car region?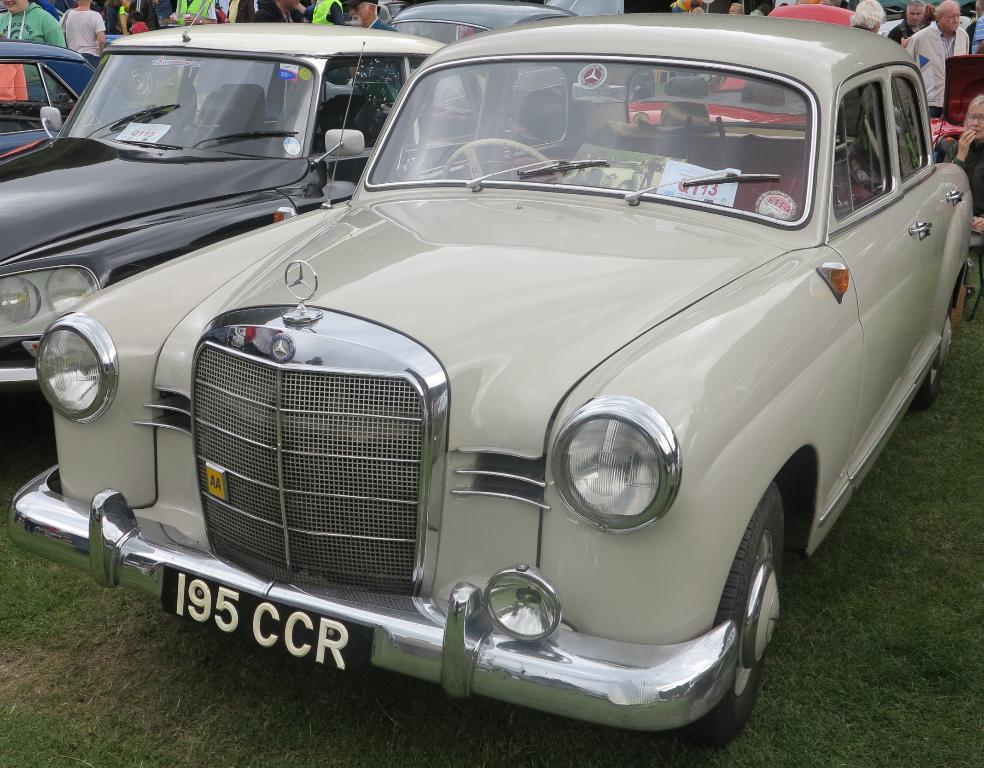
(0,31,152,178)
